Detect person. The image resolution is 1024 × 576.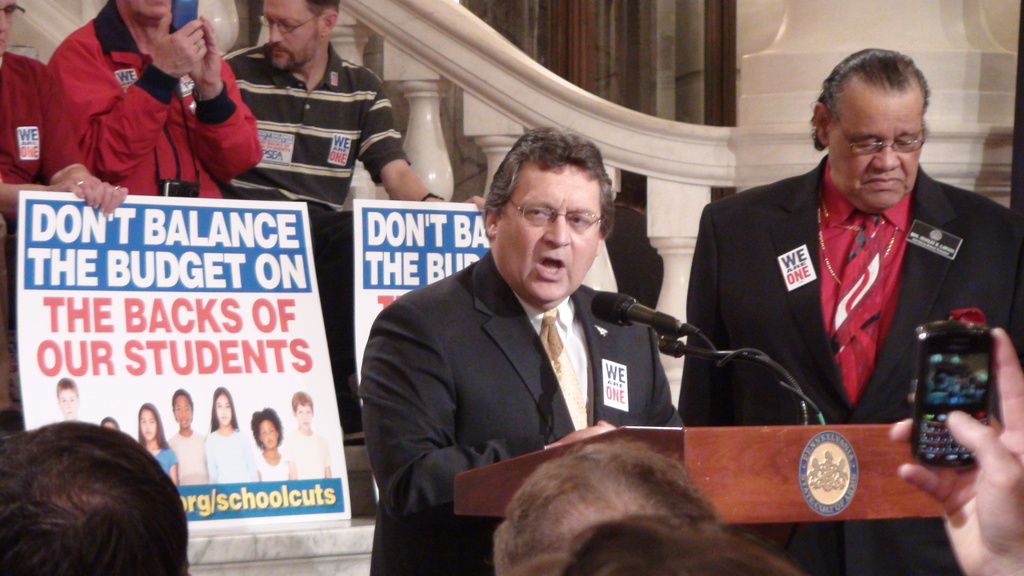
bbox=(685, 46, 1023, 575).
